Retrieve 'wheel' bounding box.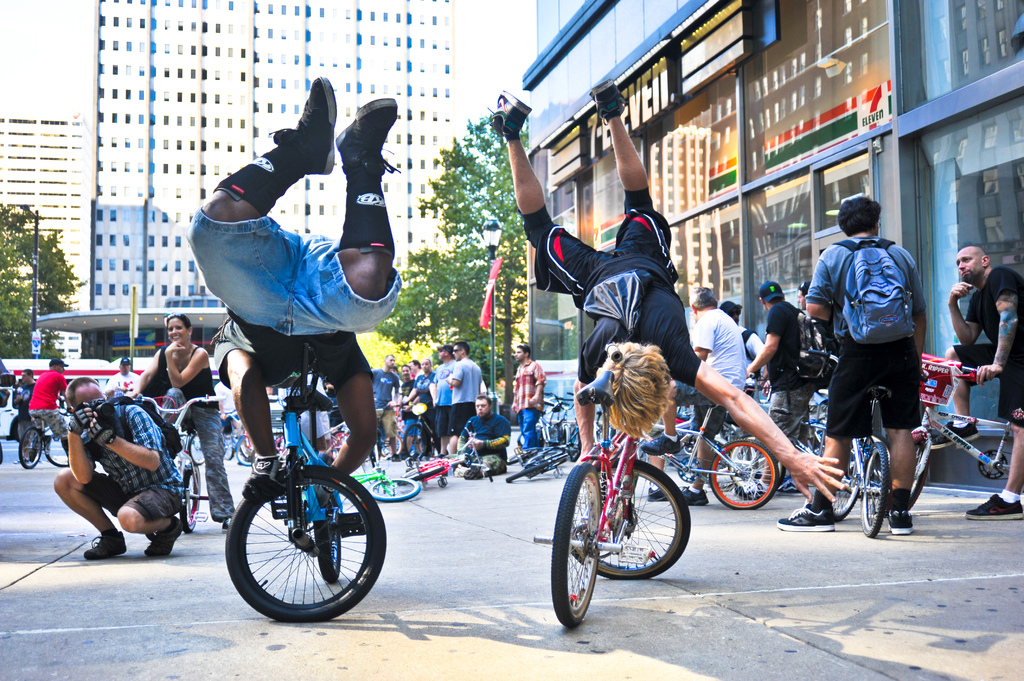
Bounding box: detection(711, 436, 780, 511).
